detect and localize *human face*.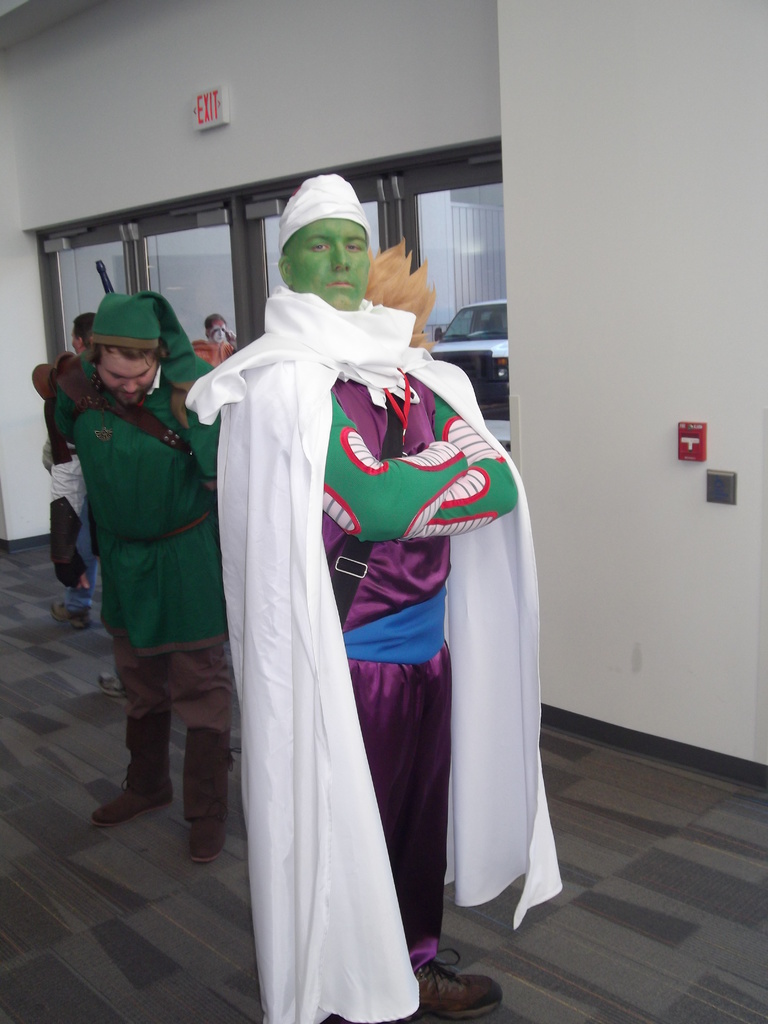
Localized at box=[107, 359, 150, 399].
